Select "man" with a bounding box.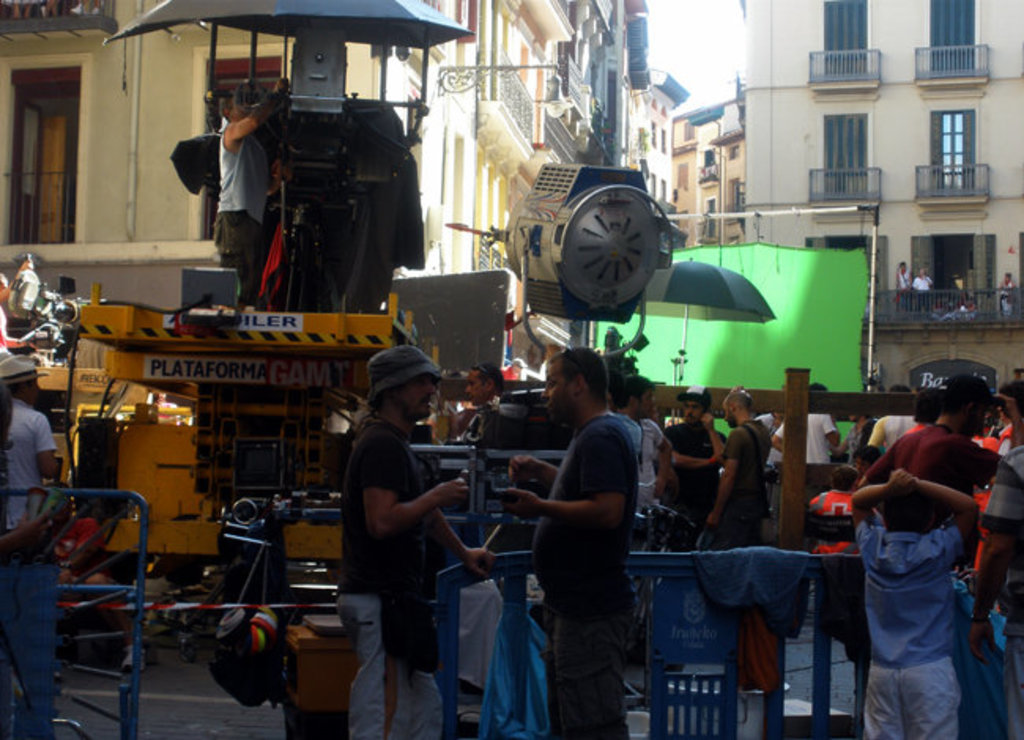
969, 455, 1022, 738.
